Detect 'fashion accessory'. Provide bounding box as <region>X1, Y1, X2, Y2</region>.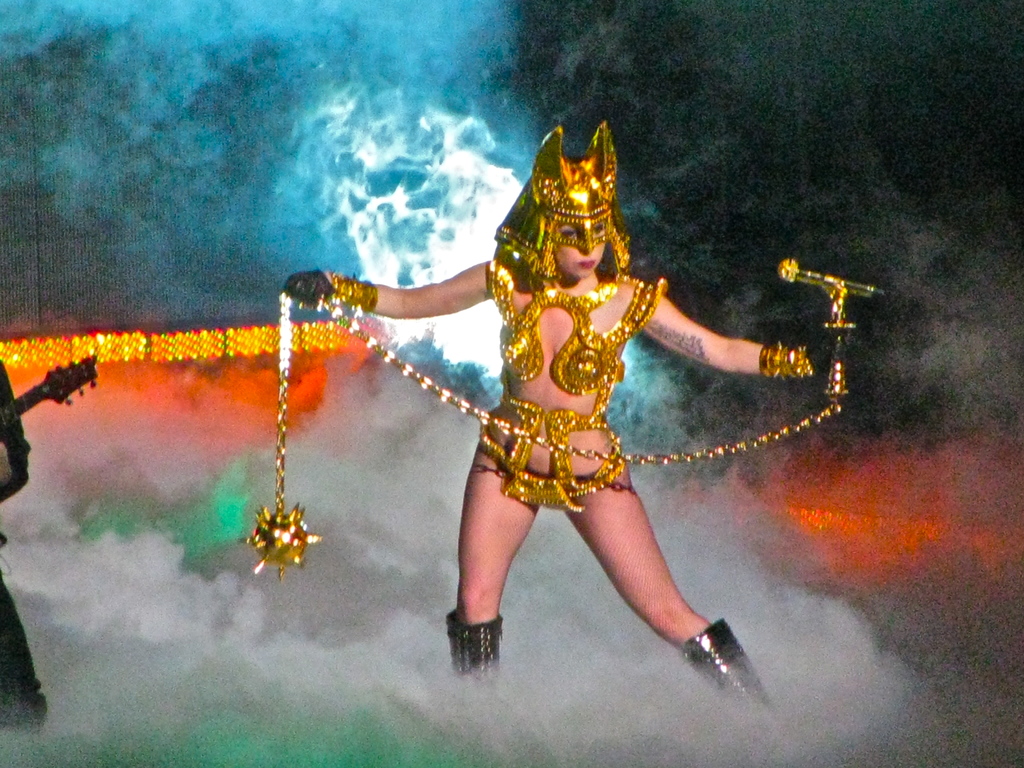
<region>324, 271, 382, 317</region>.
